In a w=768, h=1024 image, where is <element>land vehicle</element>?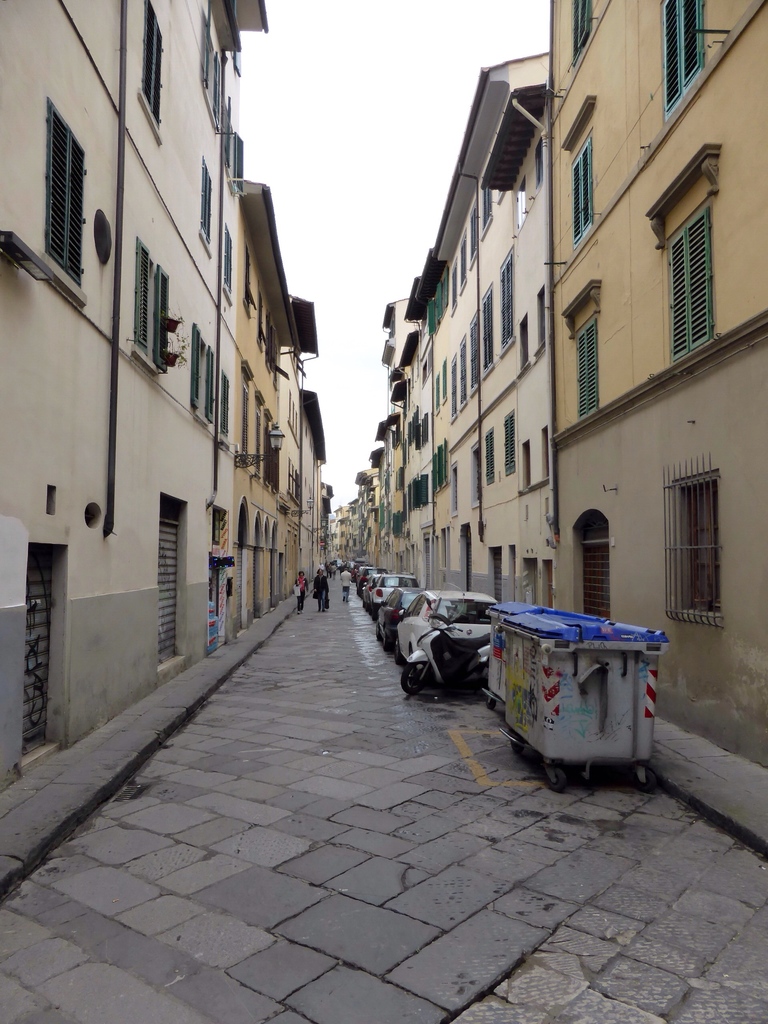
<region>366, 573, 399, 602</region>.
